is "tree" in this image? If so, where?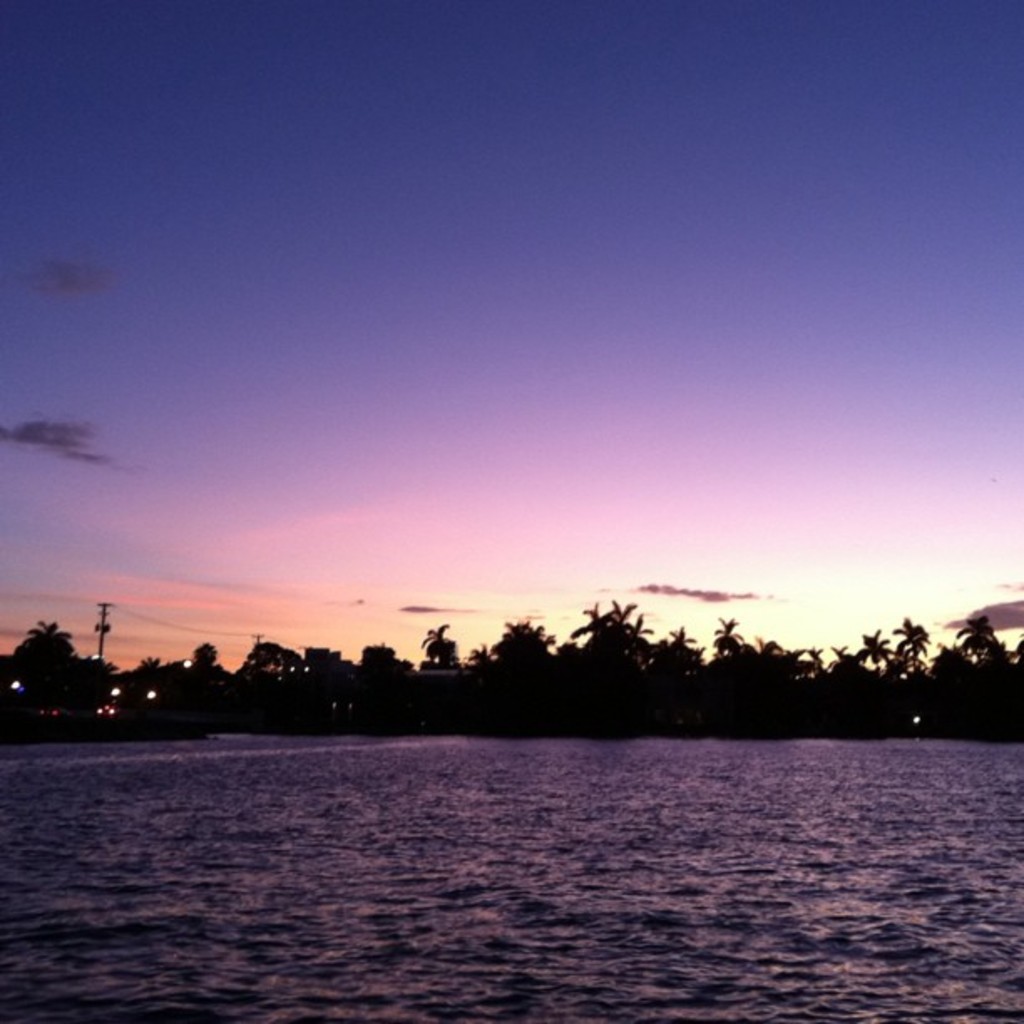
Yes, at bbox=(883, 612, 935, 678).
